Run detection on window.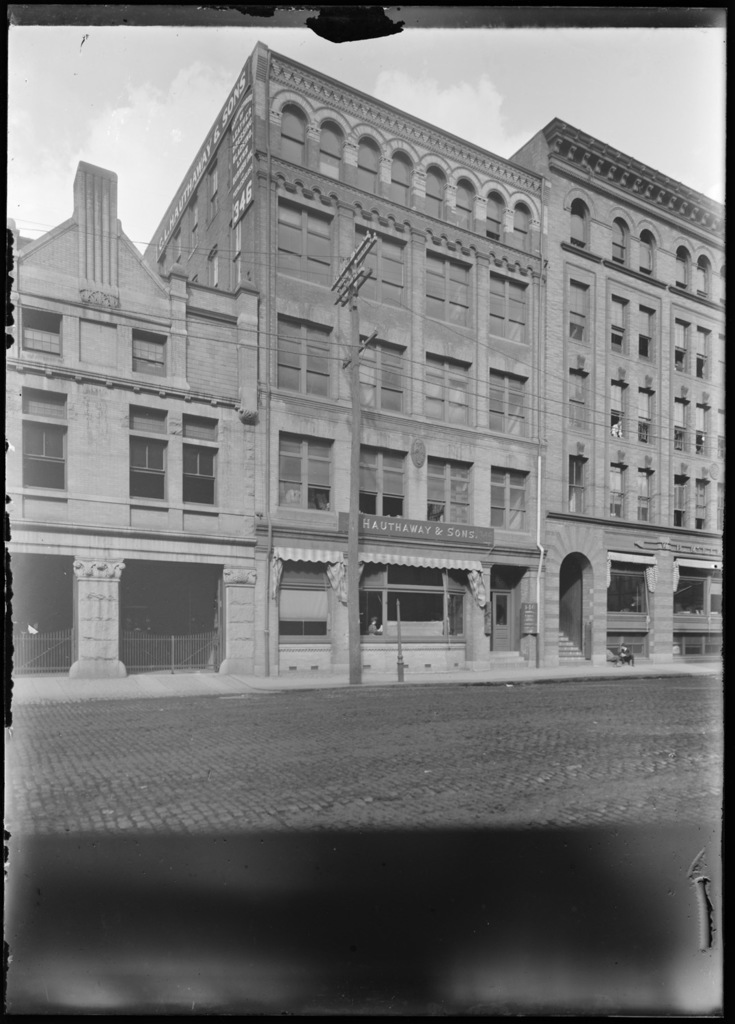
Result: x1=417 y1=465 x2=473 y2=528.
